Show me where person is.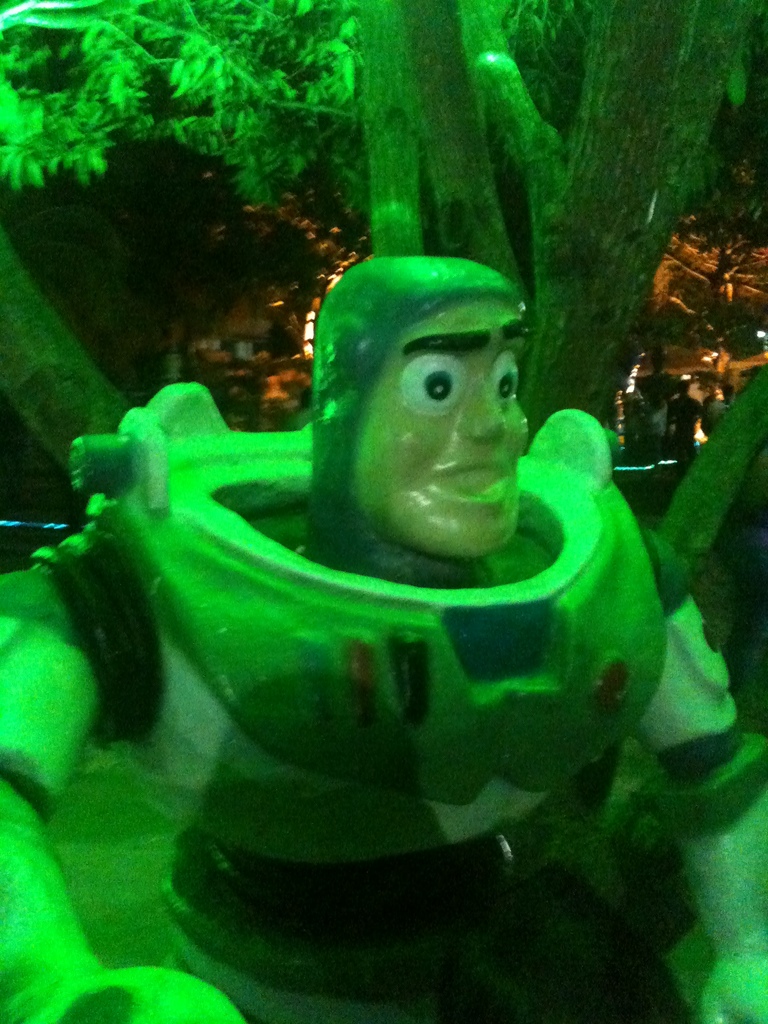
person is at region(0, 217, 727, 884).
